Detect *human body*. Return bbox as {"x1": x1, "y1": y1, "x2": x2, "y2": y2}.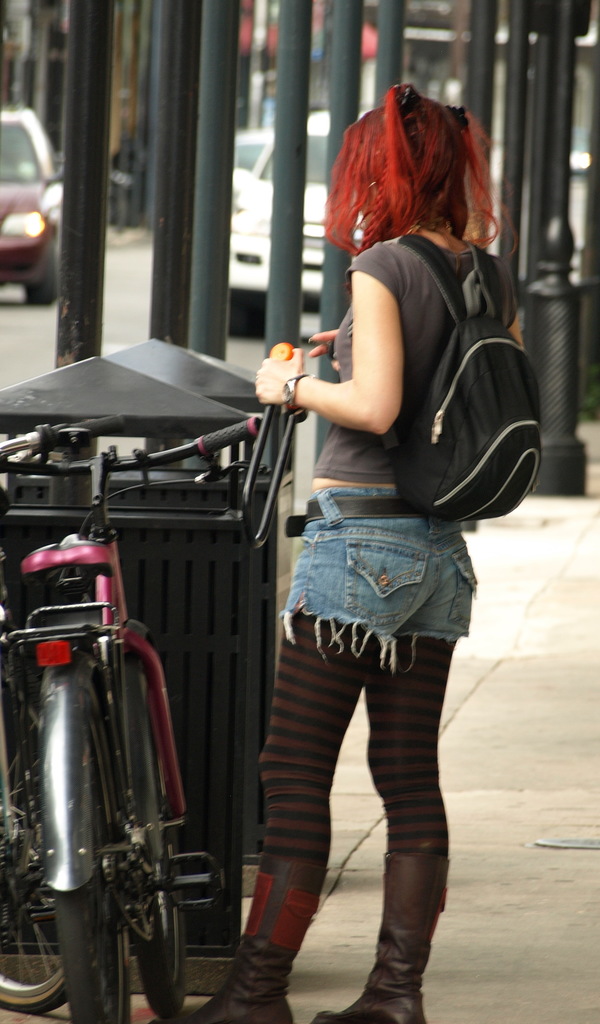
{"x1": 234, "y1": 61, "x2": 530, "y2": 872}.
